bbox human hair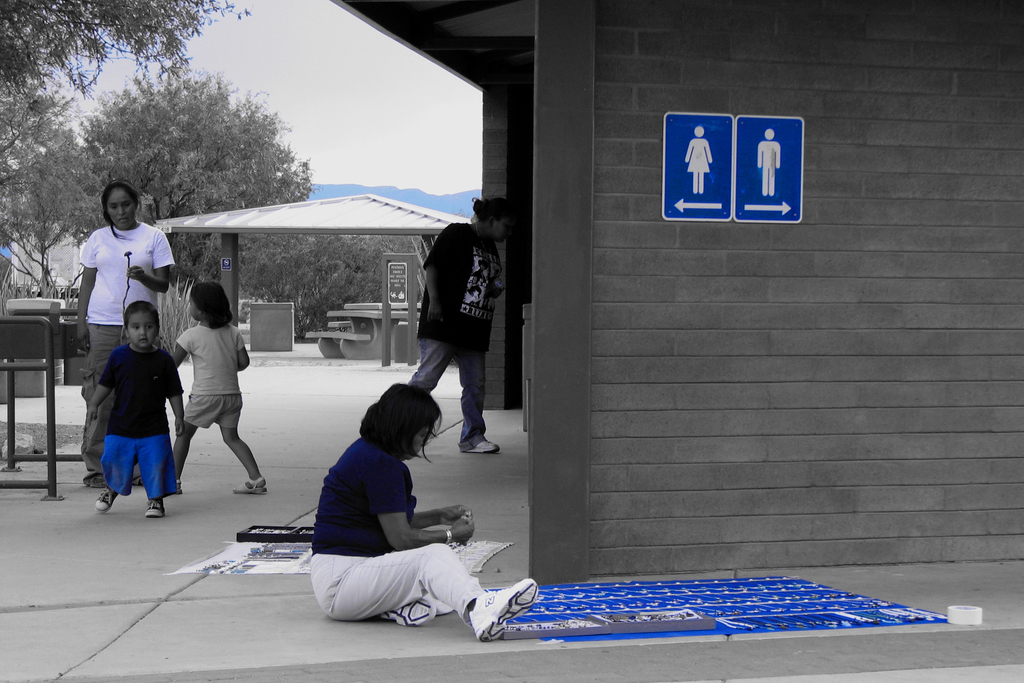
bbox(470, 195, 515, 225)
